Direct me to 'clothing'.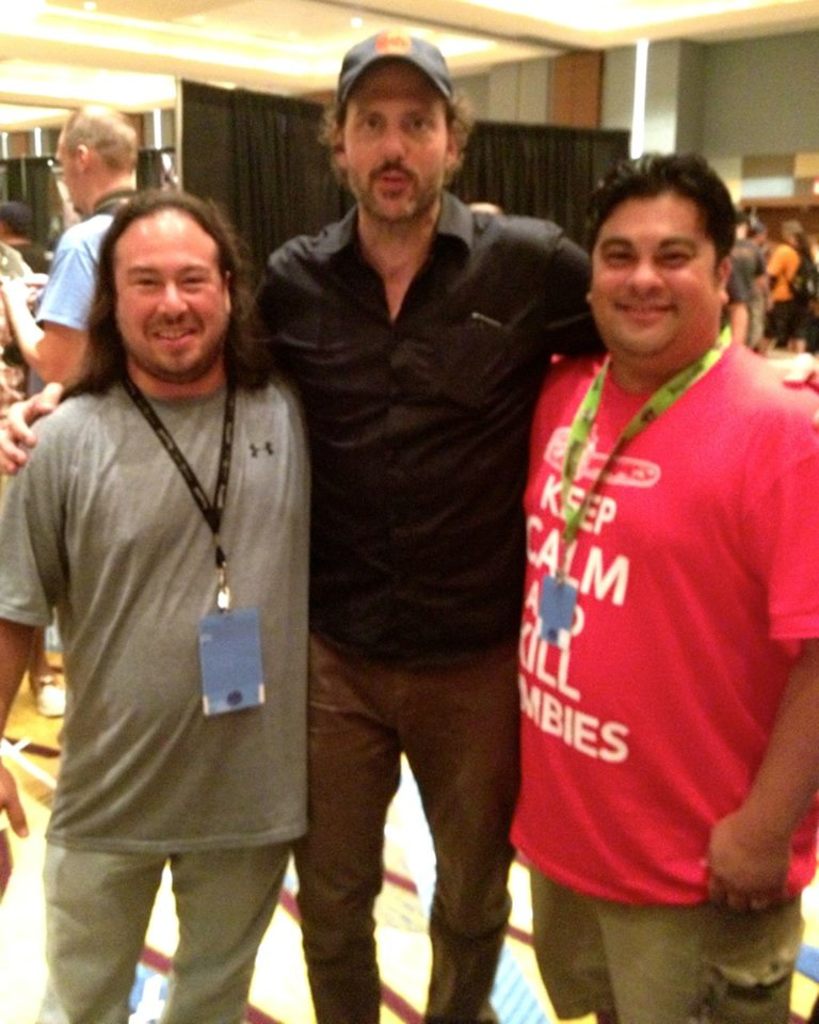
Direction: region(29, 193, 130, 336).
